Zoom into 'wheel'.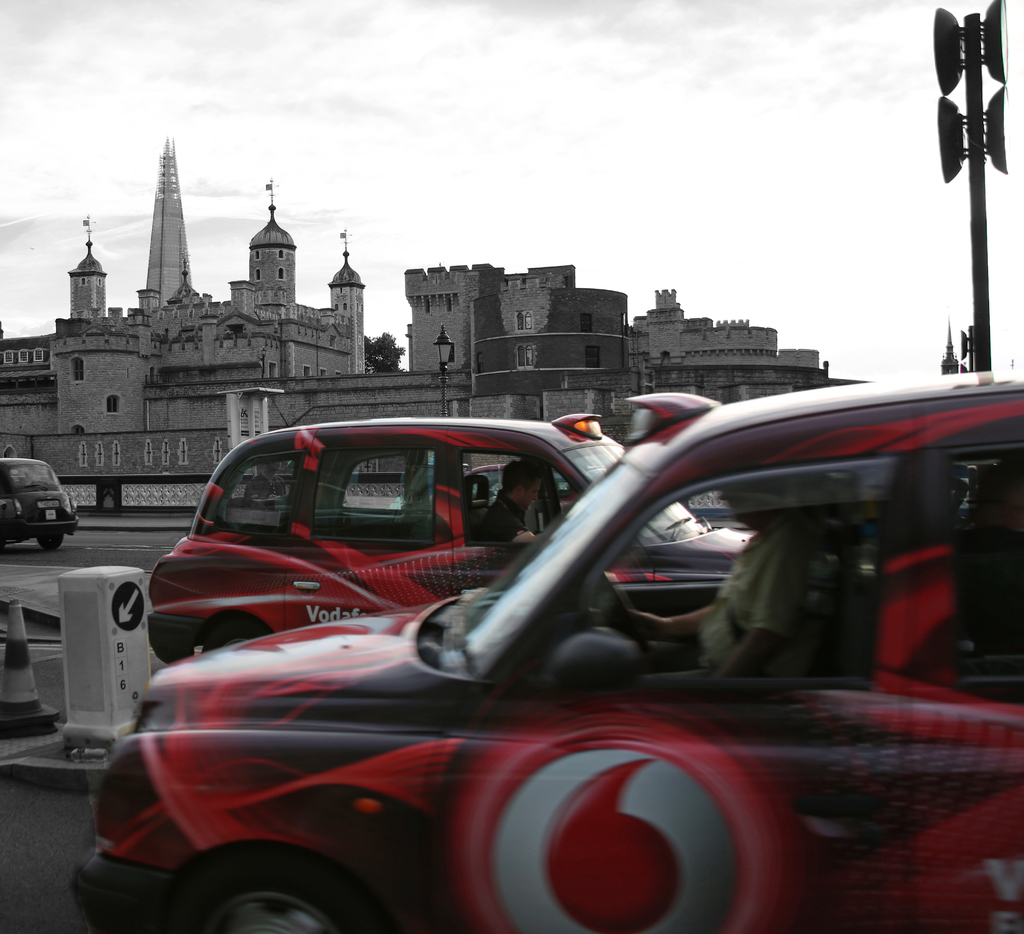
Zoom target: l=124, t=785, r=402, b=924.
